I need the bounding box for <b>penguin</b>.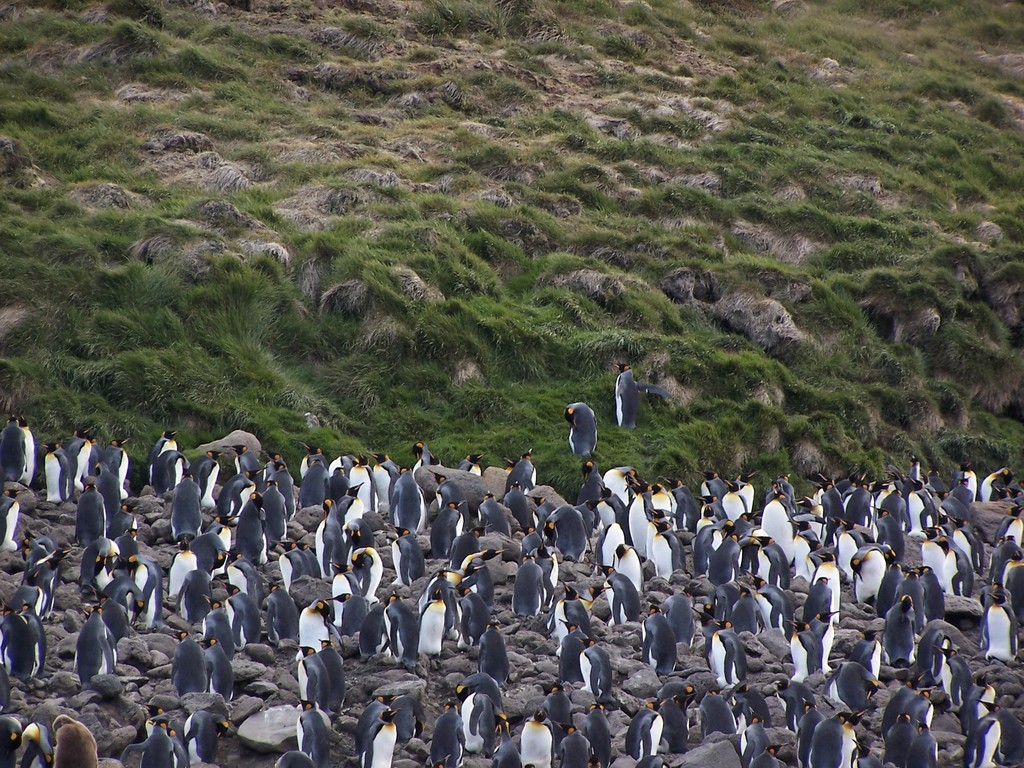
Here it is: region(628, 693, 668, 759).
